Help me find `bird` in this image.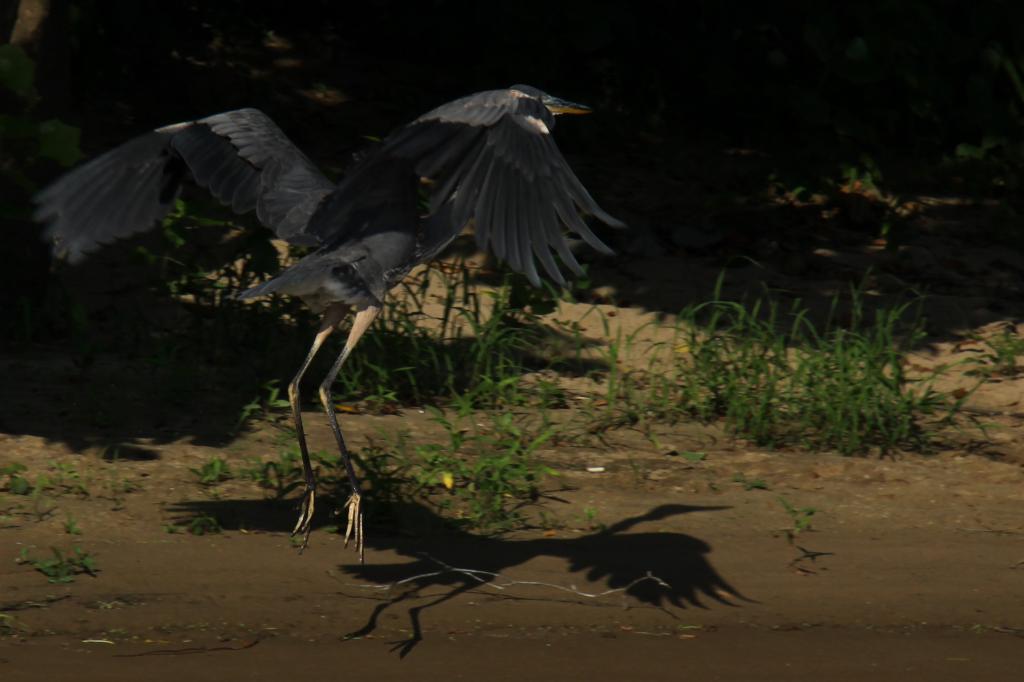
Found it: select_region(56, 88, 645, 513).
